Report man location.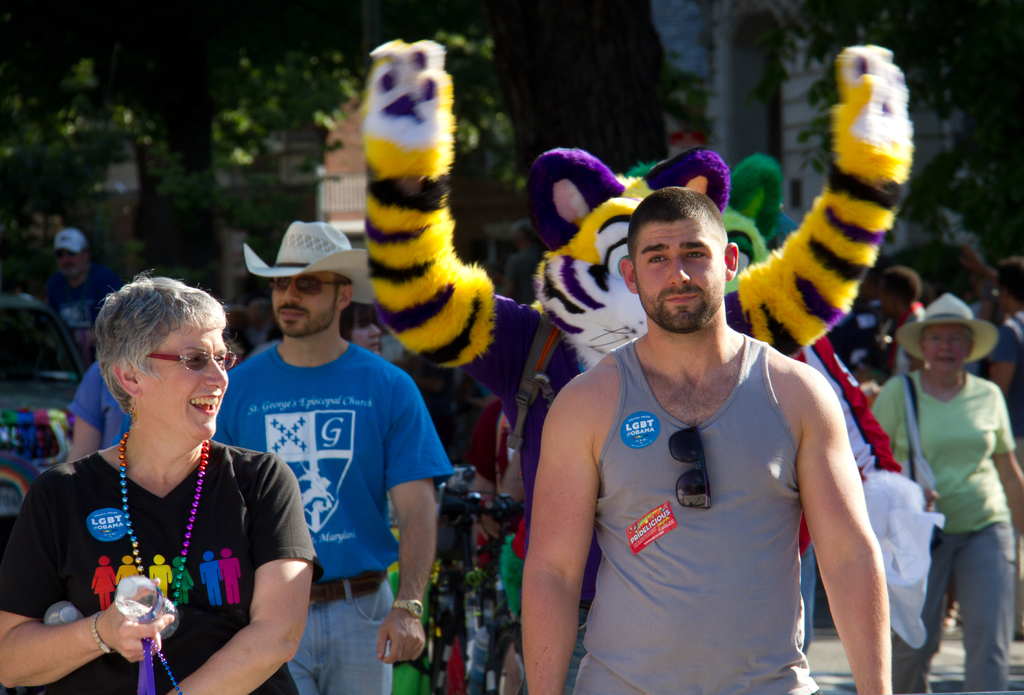
Report: l=225, t=300, r=286, b=363.
